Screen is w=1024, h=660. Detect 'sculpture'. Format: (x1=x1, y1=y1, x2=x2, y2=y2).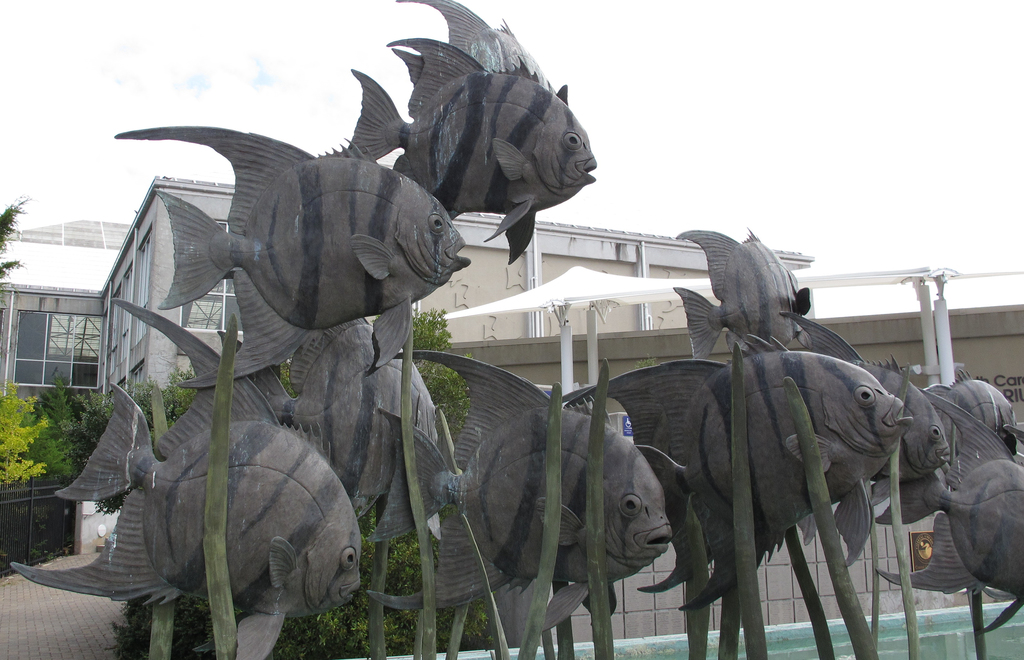
(x1=930, y1=369, x2=1023, y2=453).
